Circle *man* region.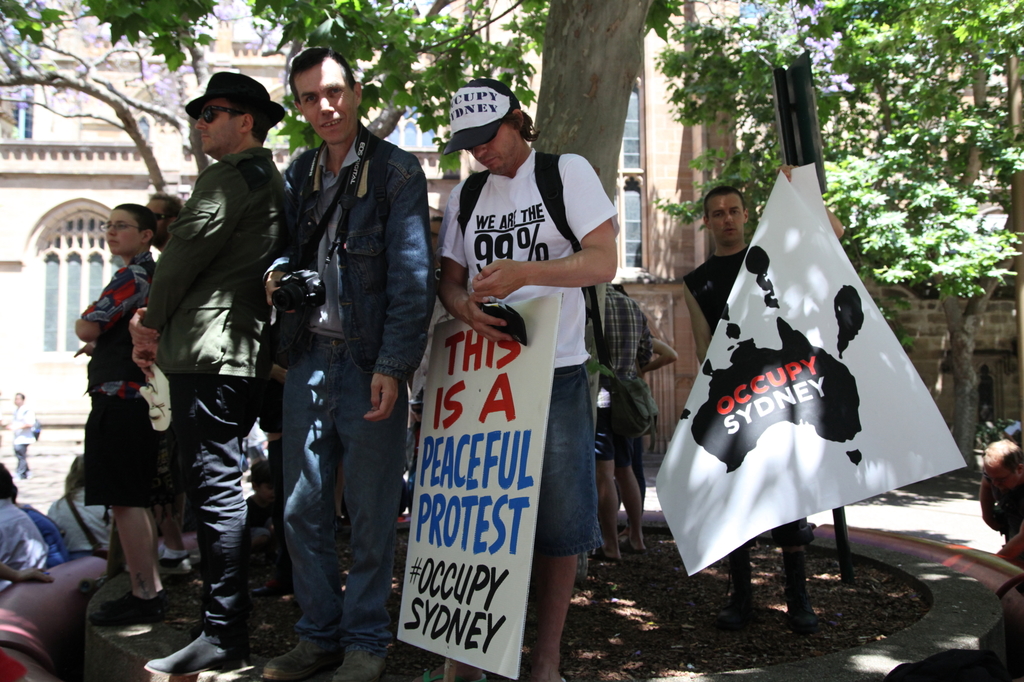
Region: <region>84, 201, 163, 633</region>.
